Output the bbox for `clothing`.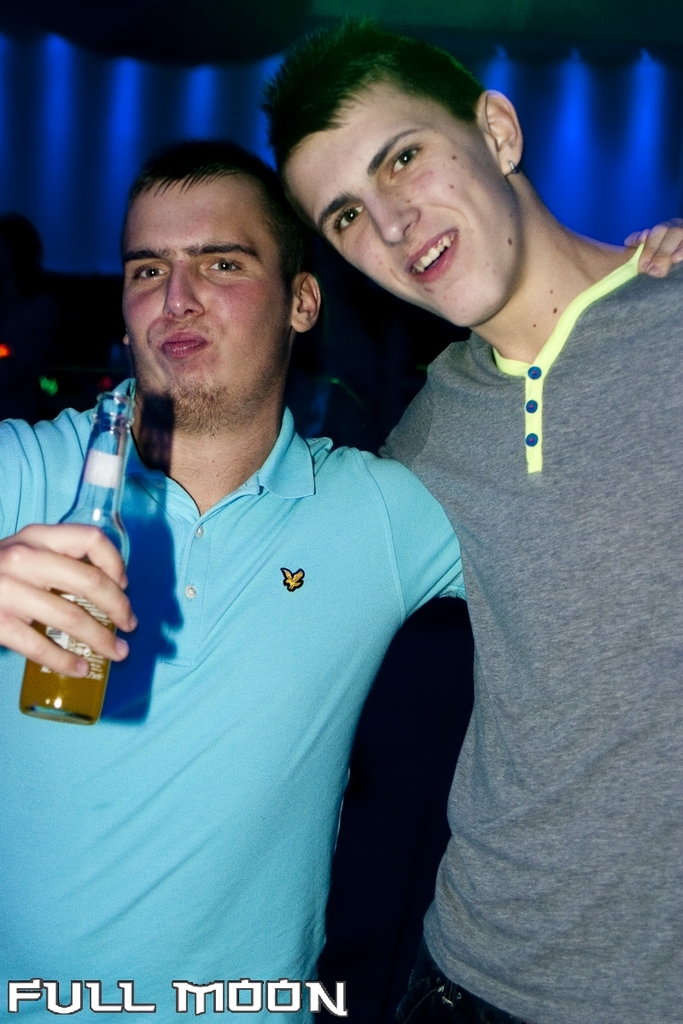
[28,287,528,1004].
